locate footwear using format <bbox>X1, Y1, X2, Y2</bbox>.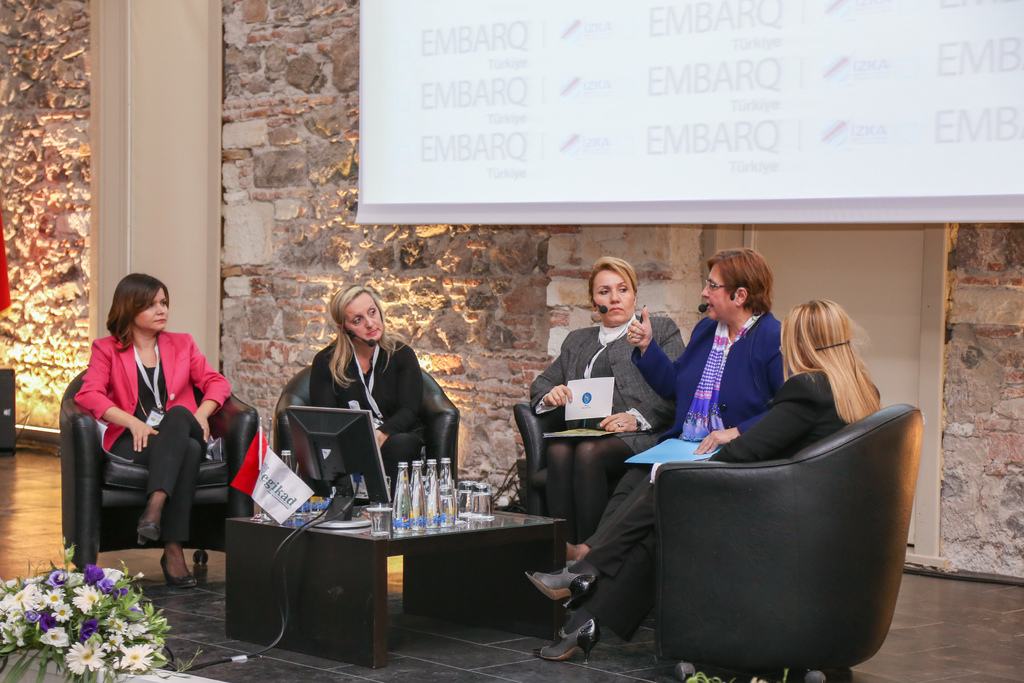
<bbox>159, 562, 200, 589</bbox>.
